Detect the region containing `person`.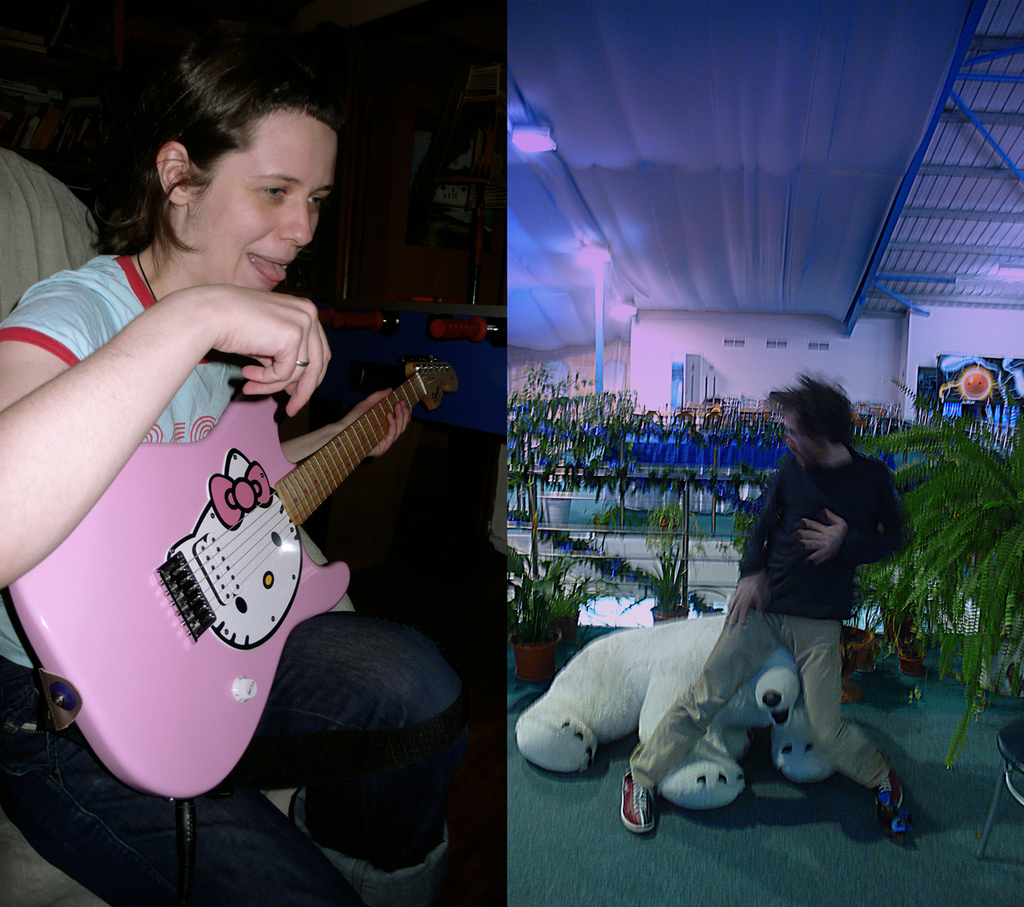
<bbox>0, 44, 475, 906</bbox>.
